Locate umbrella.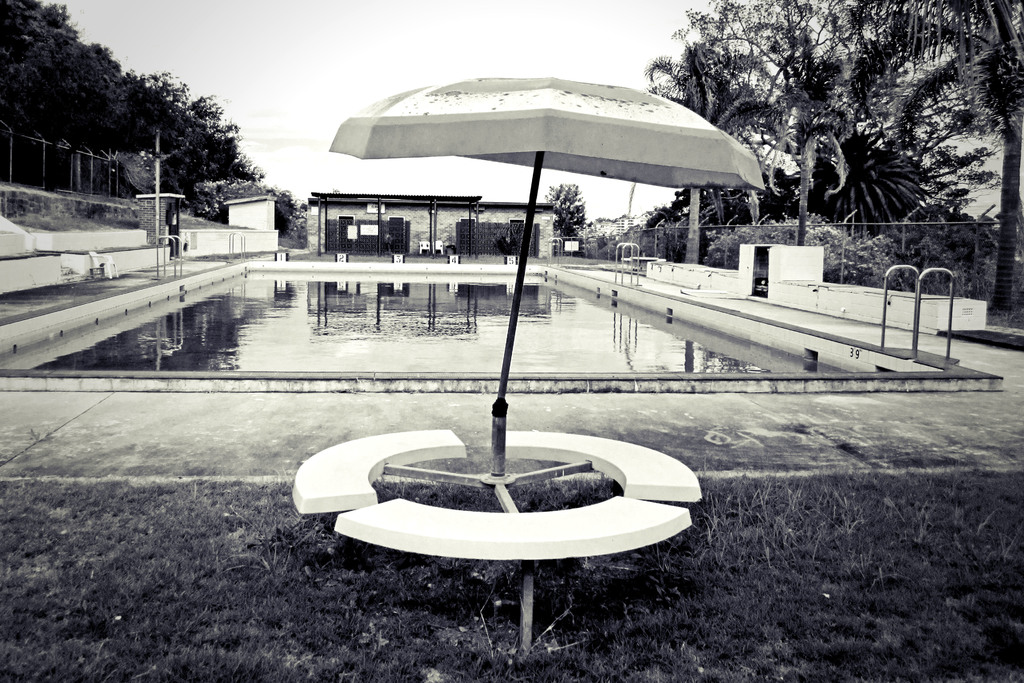
Bounding box: <region>325, 75, 767, 479</region>.
